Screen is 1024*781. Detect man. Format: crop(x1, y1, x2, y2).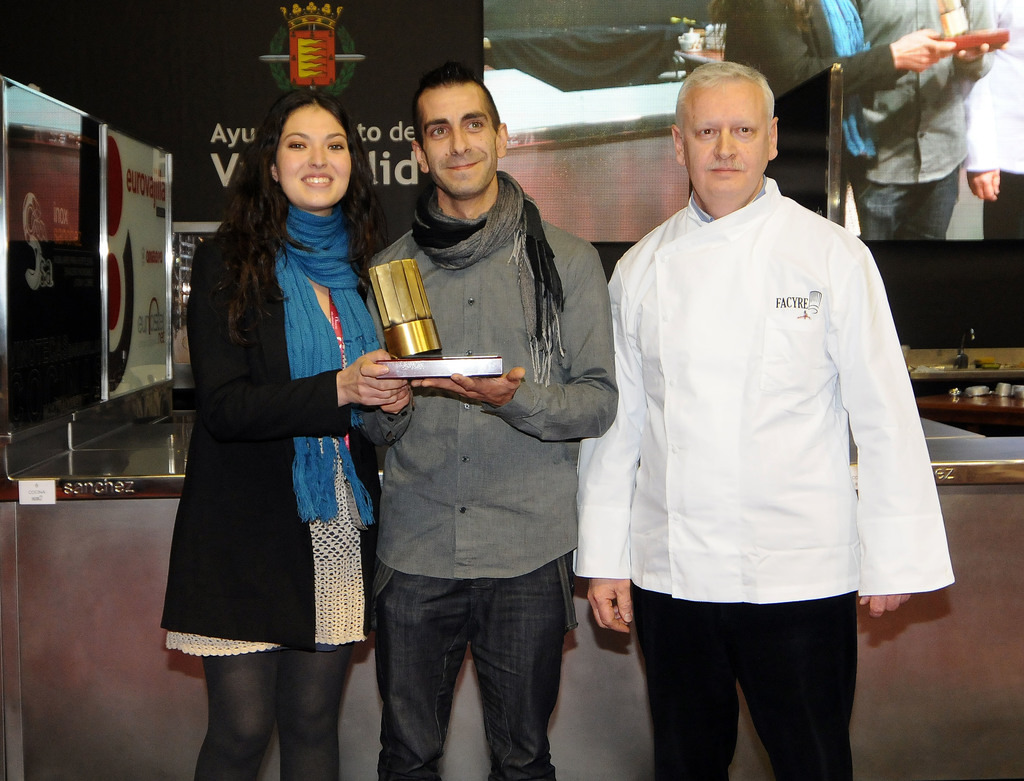
crop(957, 0, 1023, 244).
